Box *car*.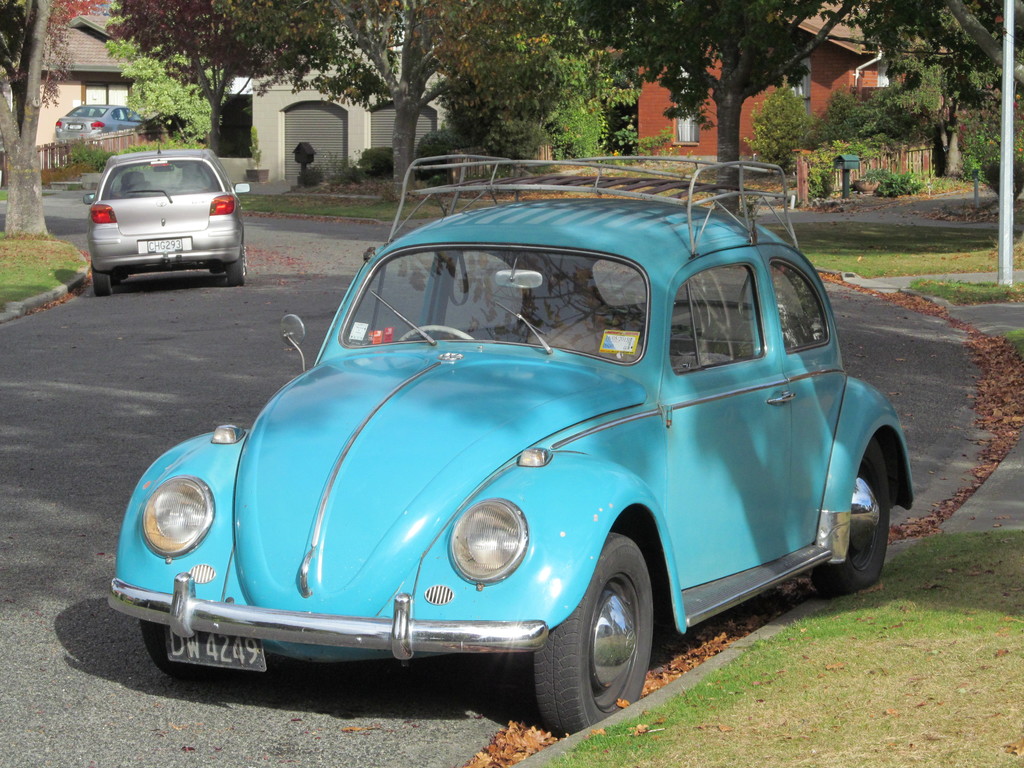
crop(83, 135, 253, 294).
